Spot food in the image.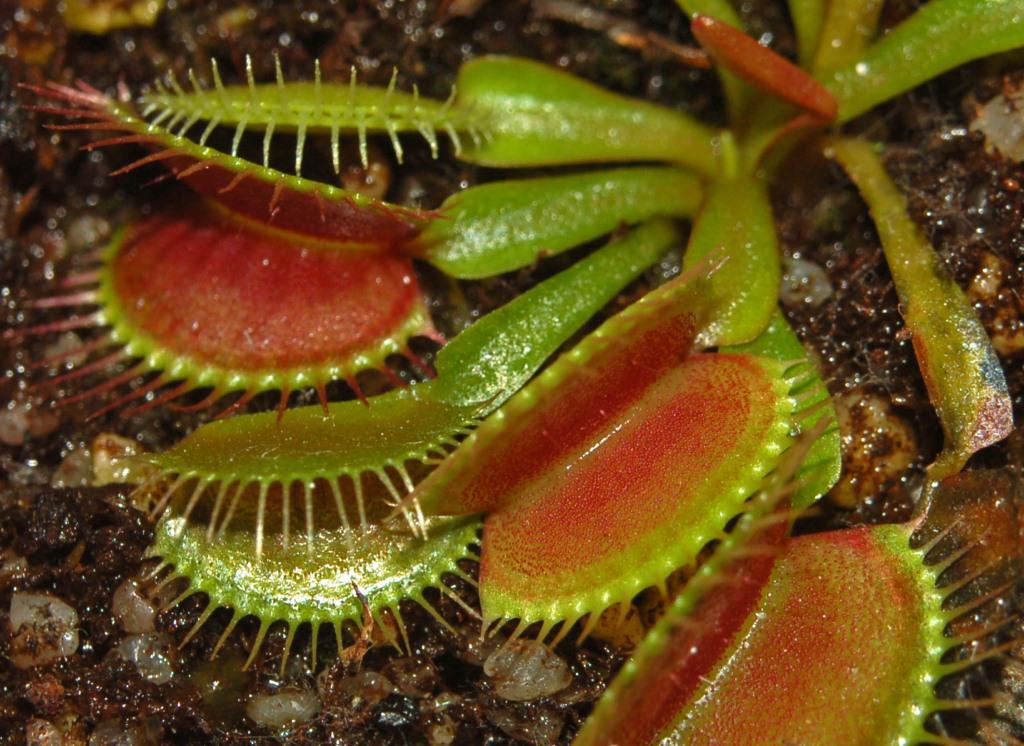
food found at {"x1": 17, "y1": 0, "x2": 984, "y2": 706}.
